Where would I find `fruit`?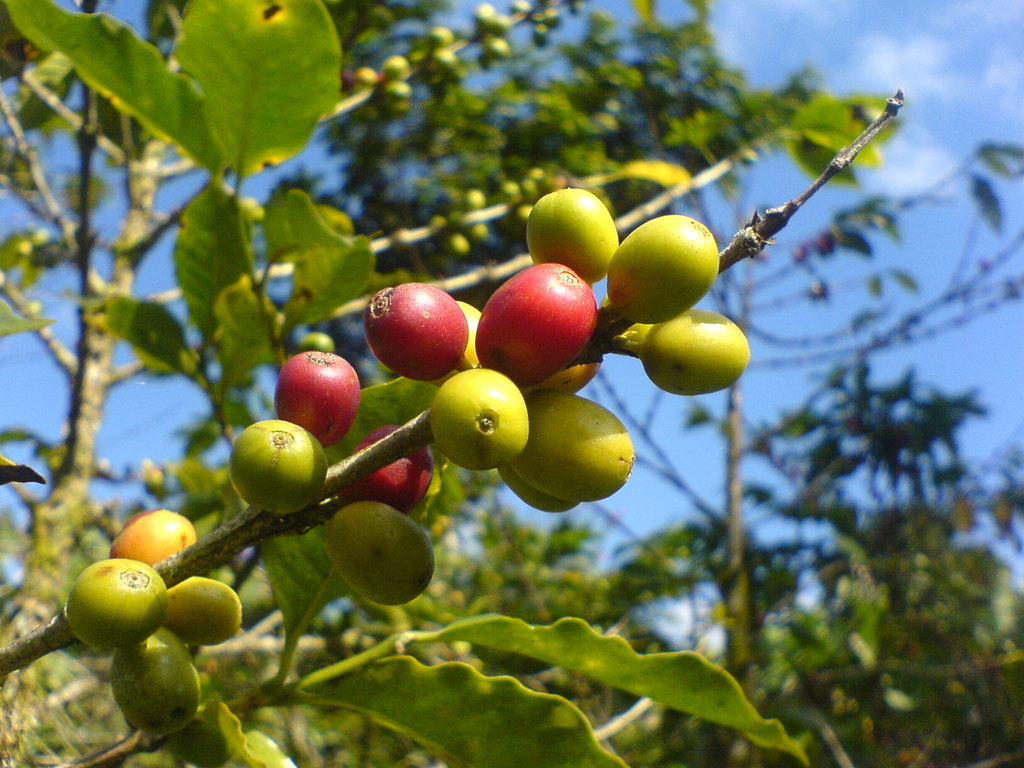
At 67, 555, 166, 650.
